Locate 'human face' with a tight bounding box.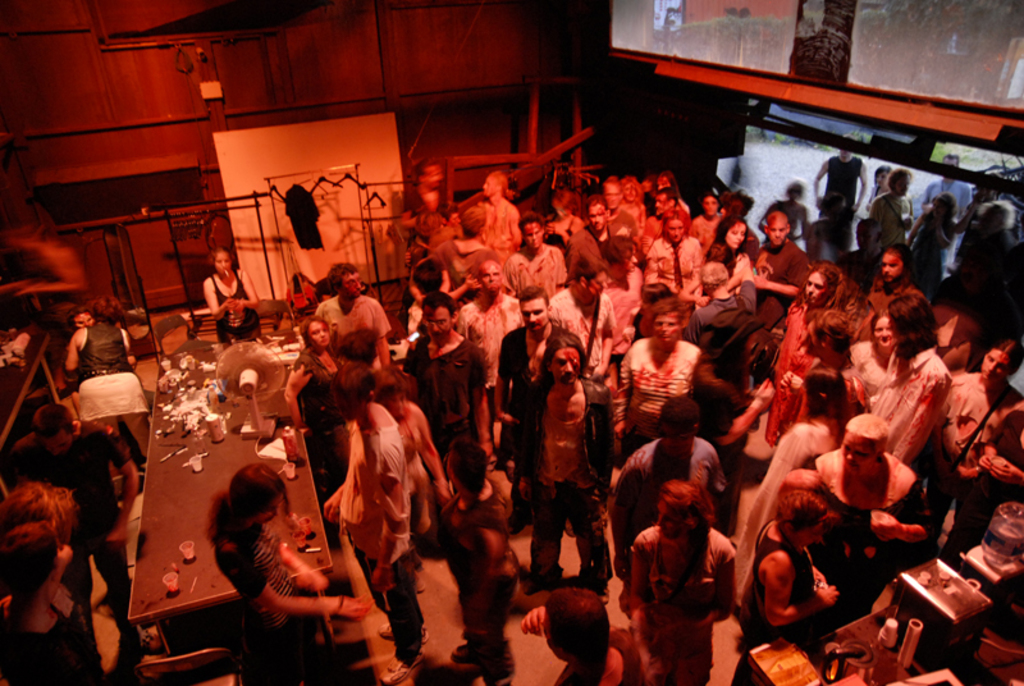
detection(667, 212, 684, 238).
